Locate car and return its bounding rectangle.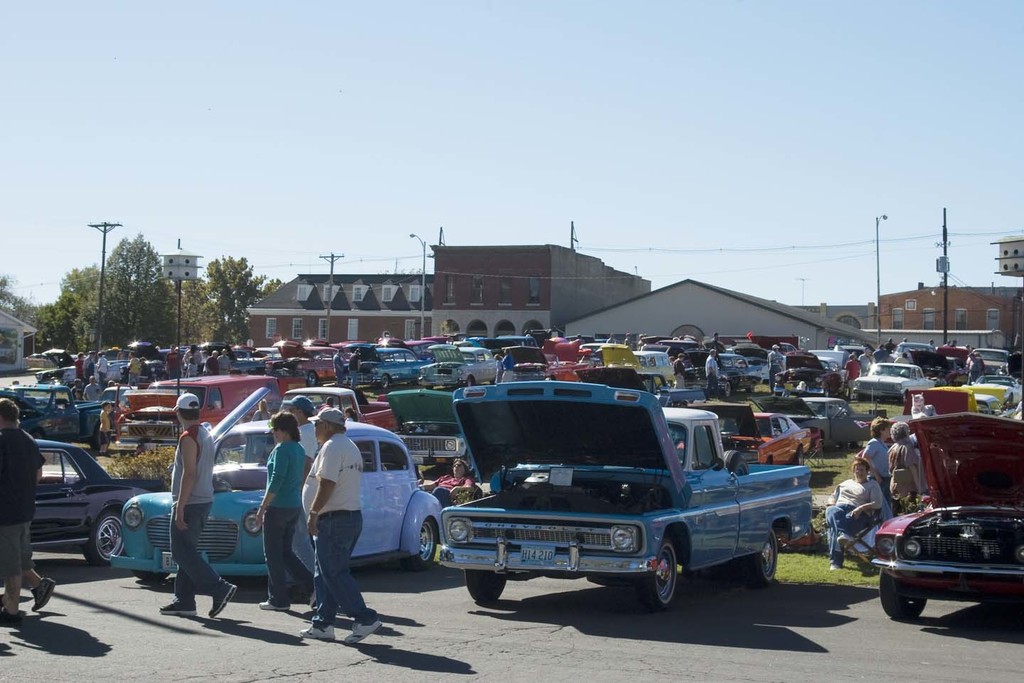
<region>966, 372, 1023, 409</region>.
